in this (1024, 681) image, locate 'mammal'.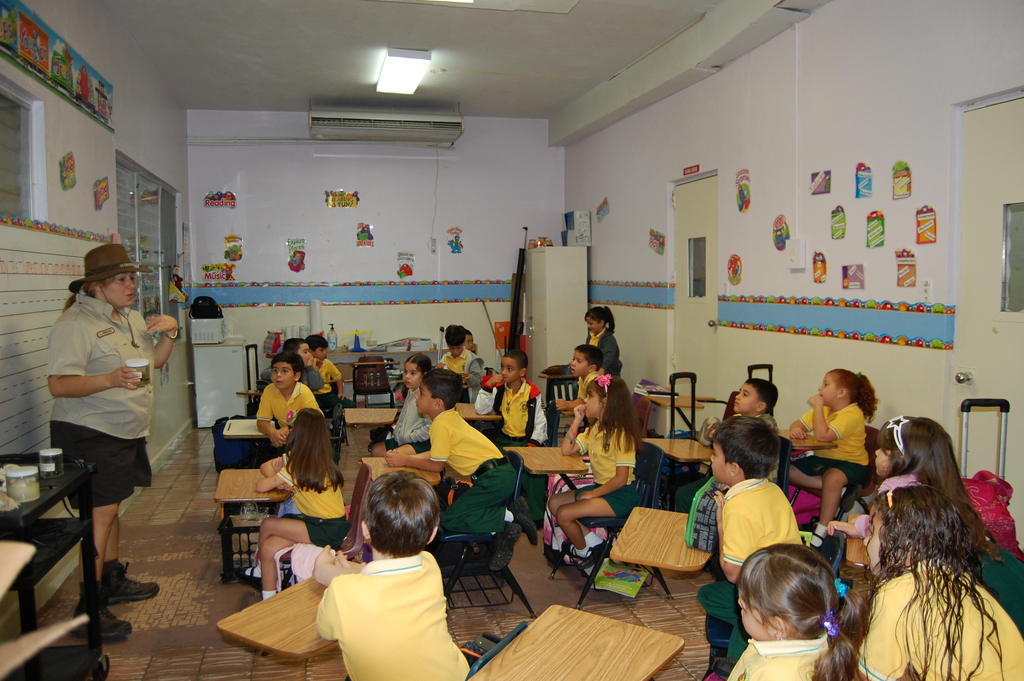
Bounding box: bbox=[551, 344, 606, 428].
